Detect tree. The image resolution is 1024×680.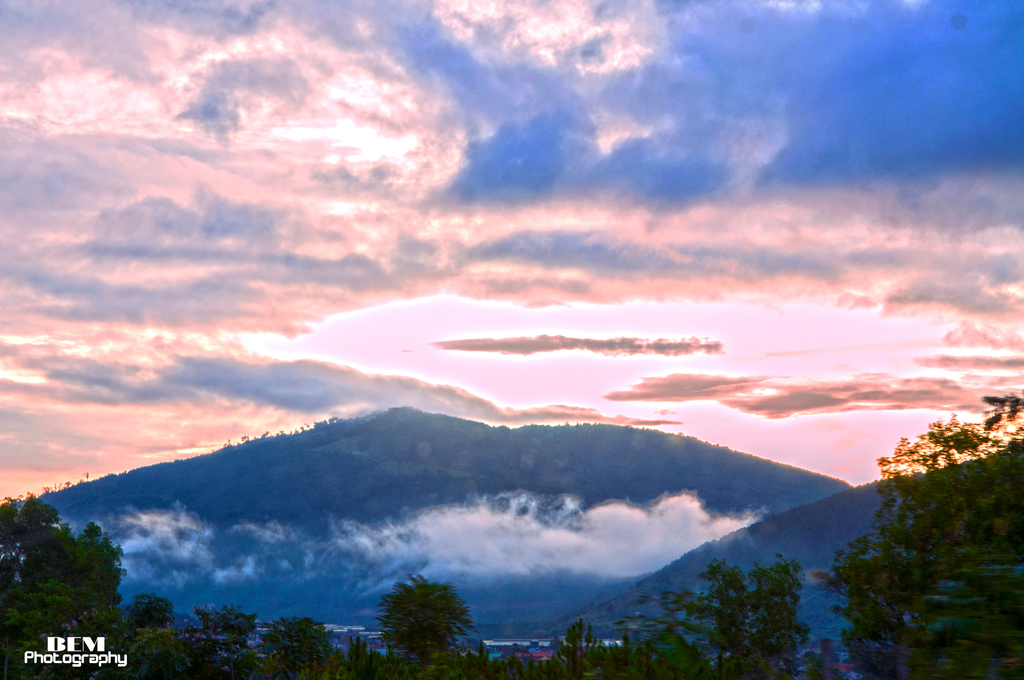
locate(118, 629, 203, 679).
